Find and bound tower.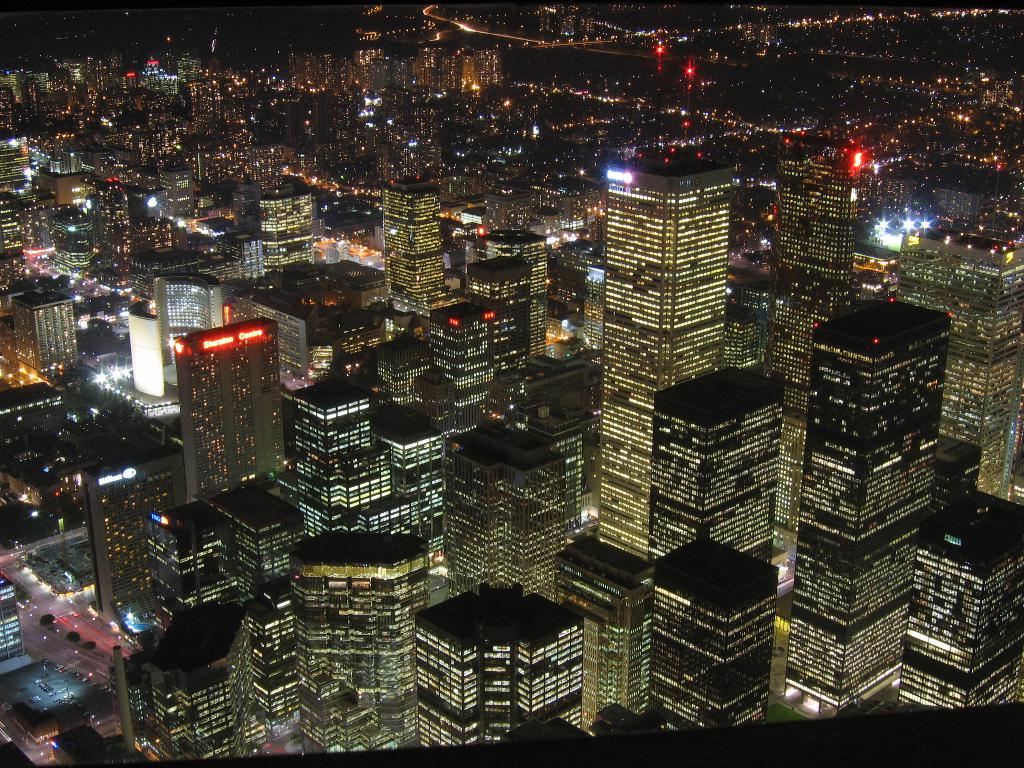
Bound: bbox=[153, 498, 243, 767].
